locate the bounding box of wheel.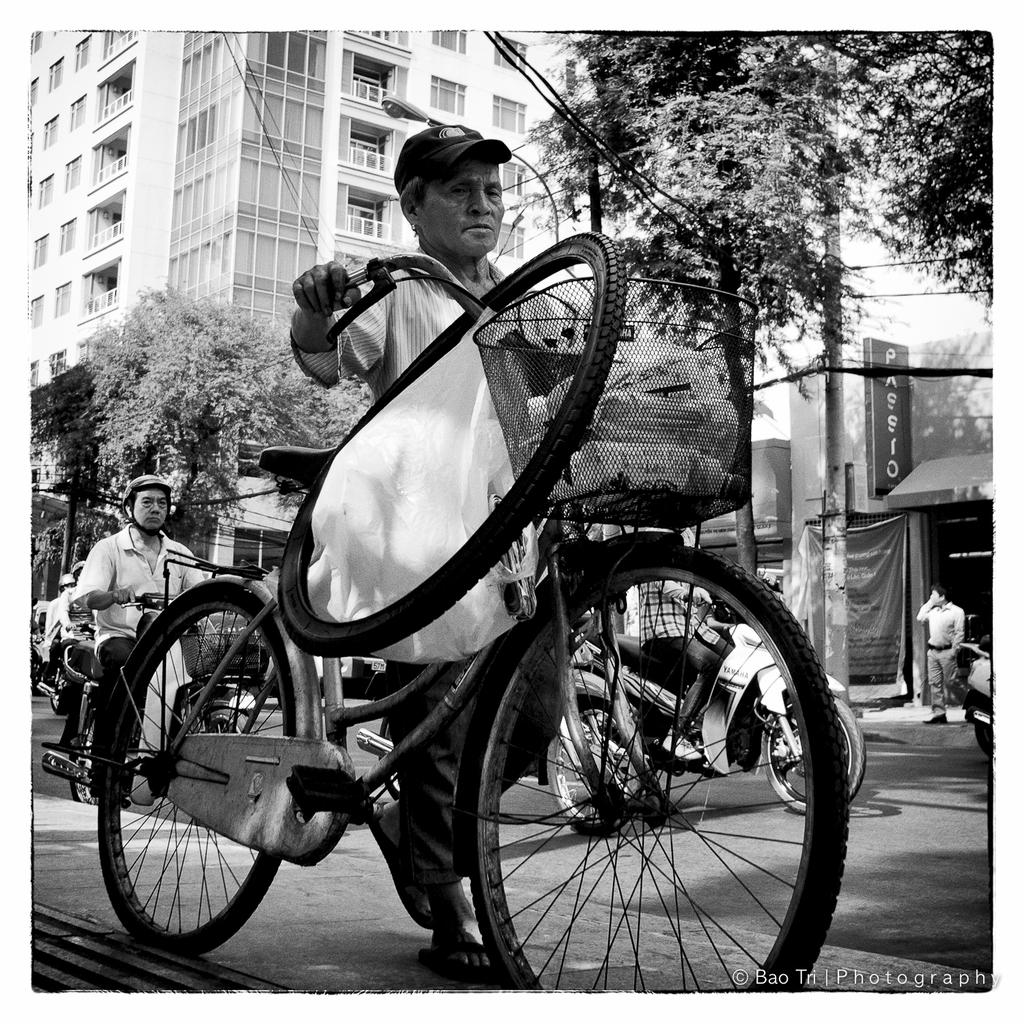
Bounding box: 973:708:994:757.
